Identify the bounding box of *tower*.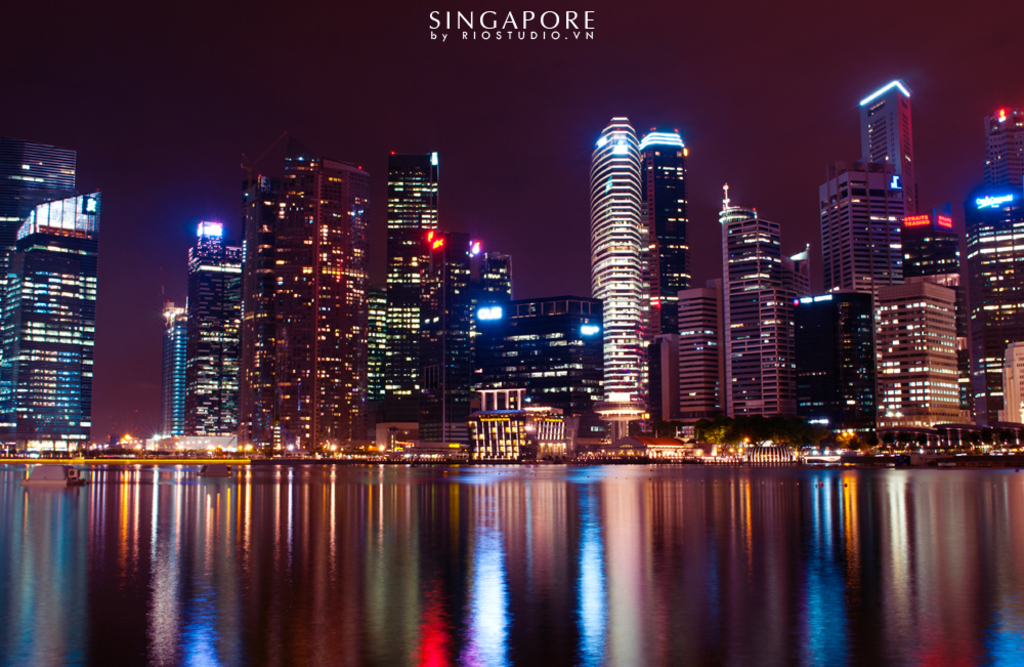
879,281,963,427.
